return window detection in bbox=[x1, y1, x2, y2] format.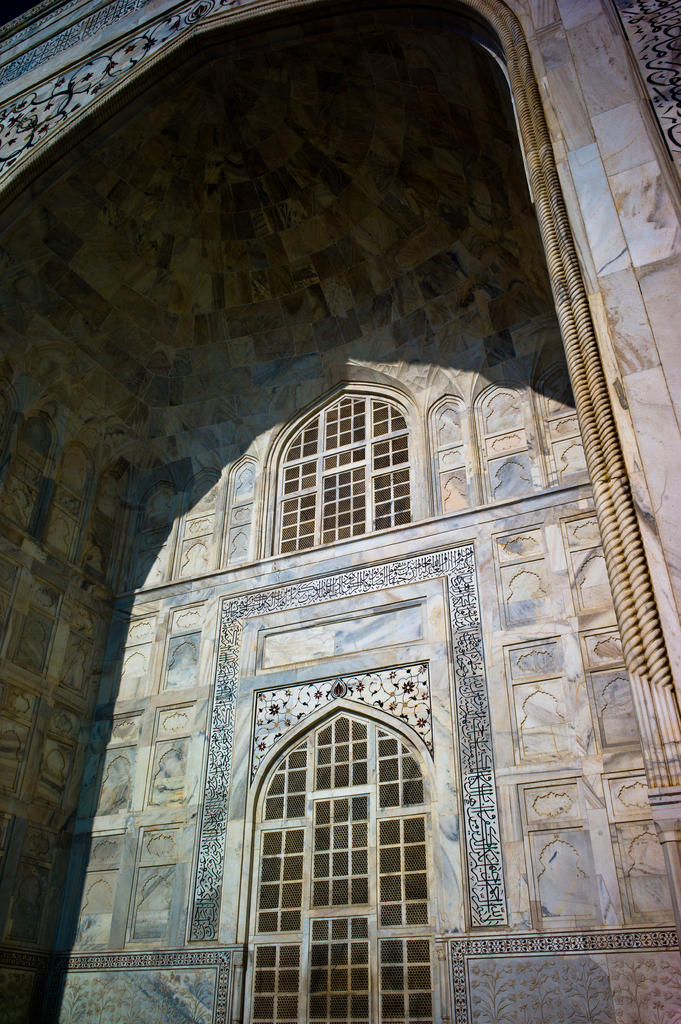
bbox=[253, 379, 421, 559].
